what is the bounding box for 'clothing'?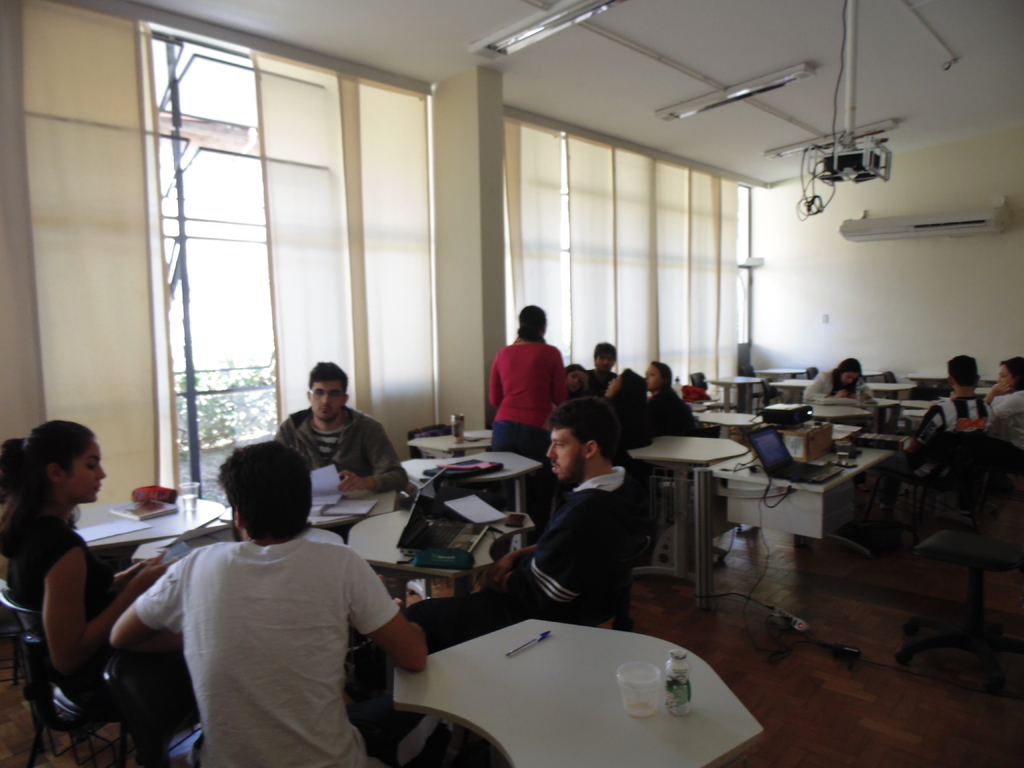
rect(986, 392, 1023, 445).
